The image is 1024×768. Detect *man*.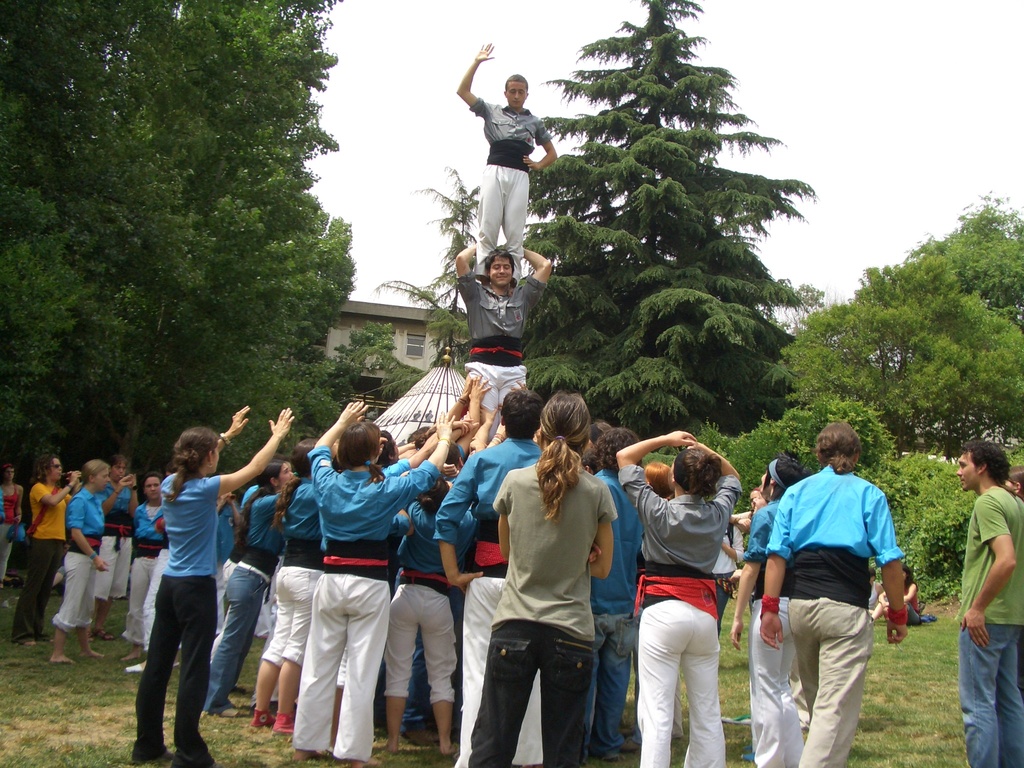
Detection: [453,38,558,294].
